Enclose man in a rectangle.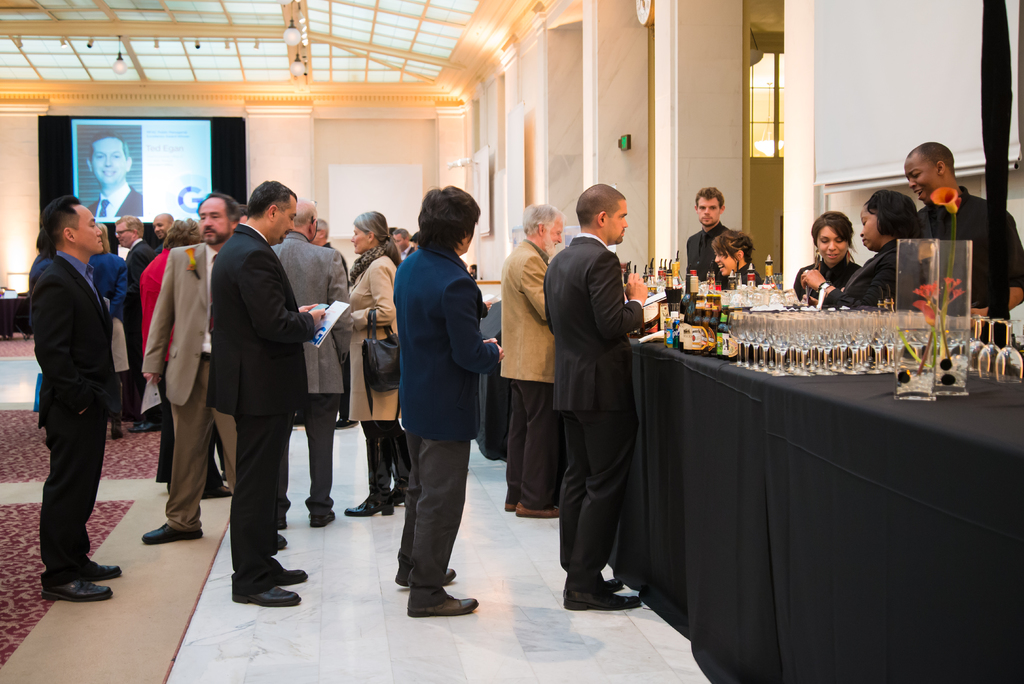
locate(72, 126, 144, 226).
